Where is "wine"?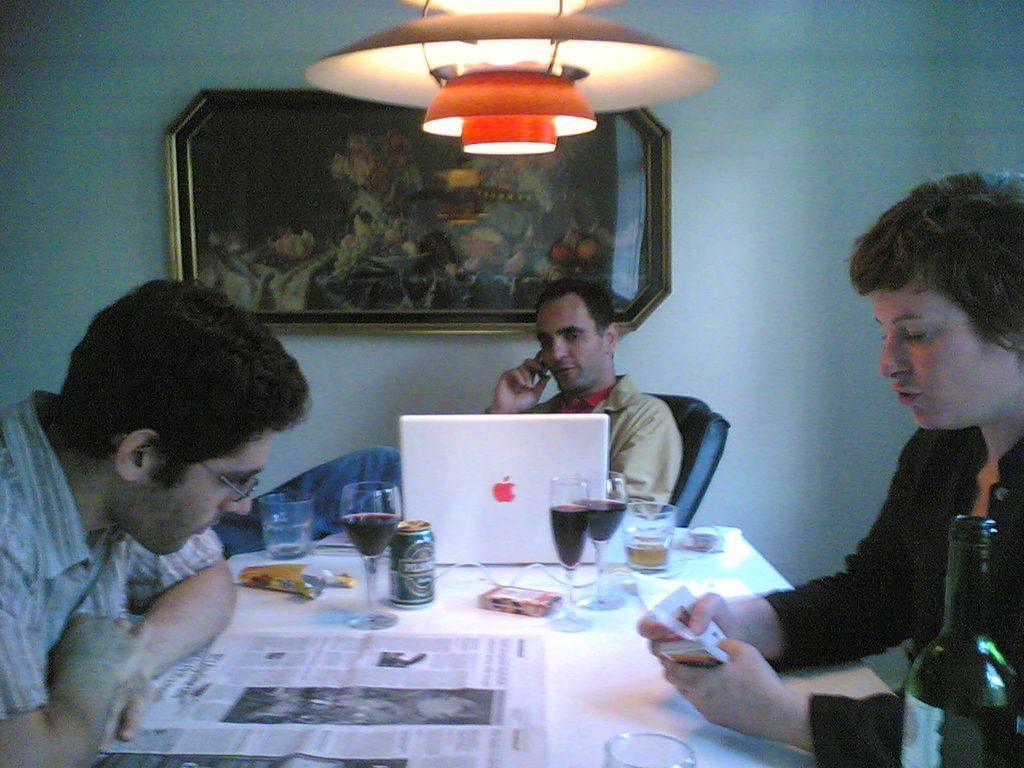
crop(554, 502, 587, 570).
